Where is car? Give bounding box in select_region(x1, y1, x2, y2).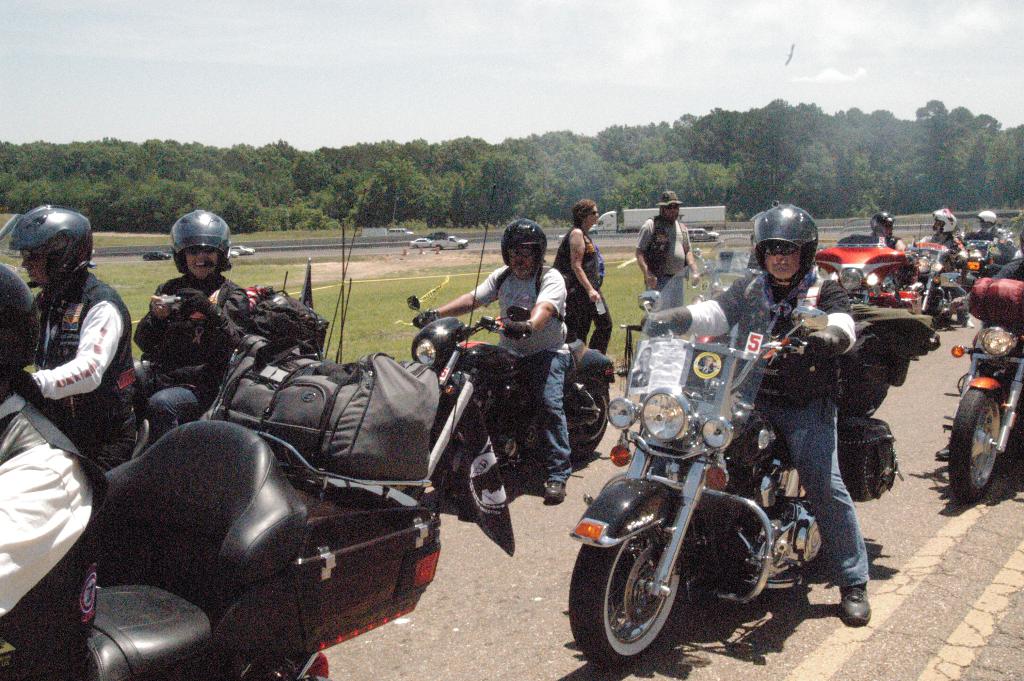
select_region(428, 229, 445, 240).
